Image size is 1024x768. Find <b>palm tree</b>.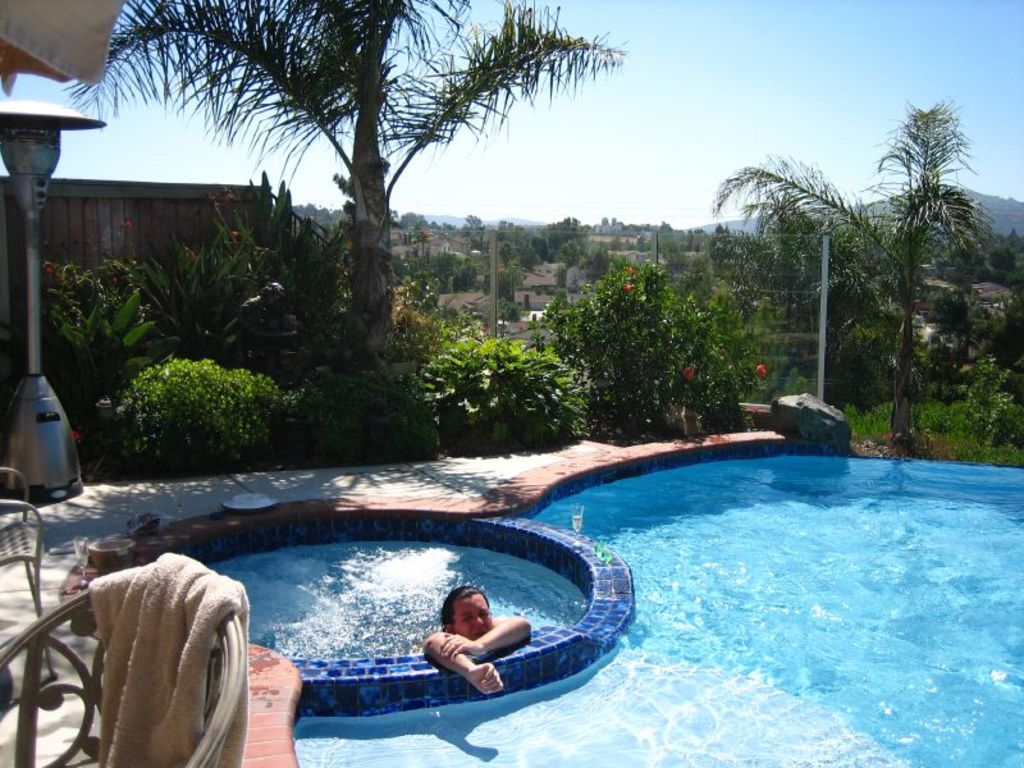
x1=710 y1=100 x2=995 y2=438.
